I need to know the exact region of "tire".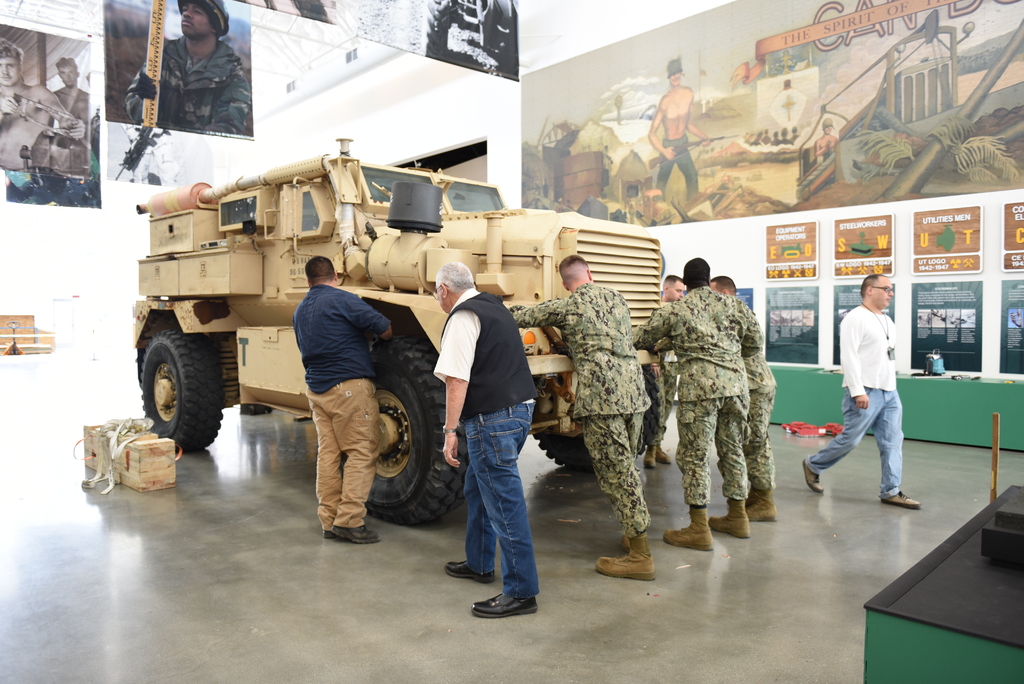
Region: x1=528 y1=361 x2=651 y2=469.
